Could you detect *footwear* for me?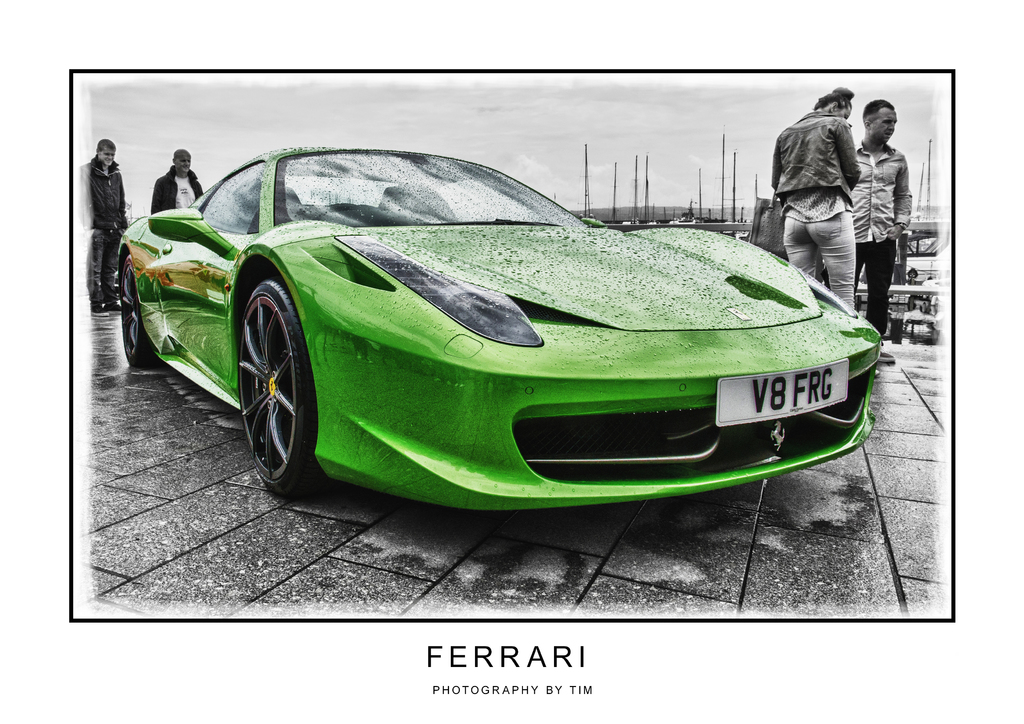
Detection result: [97, 287, 124, 308].
